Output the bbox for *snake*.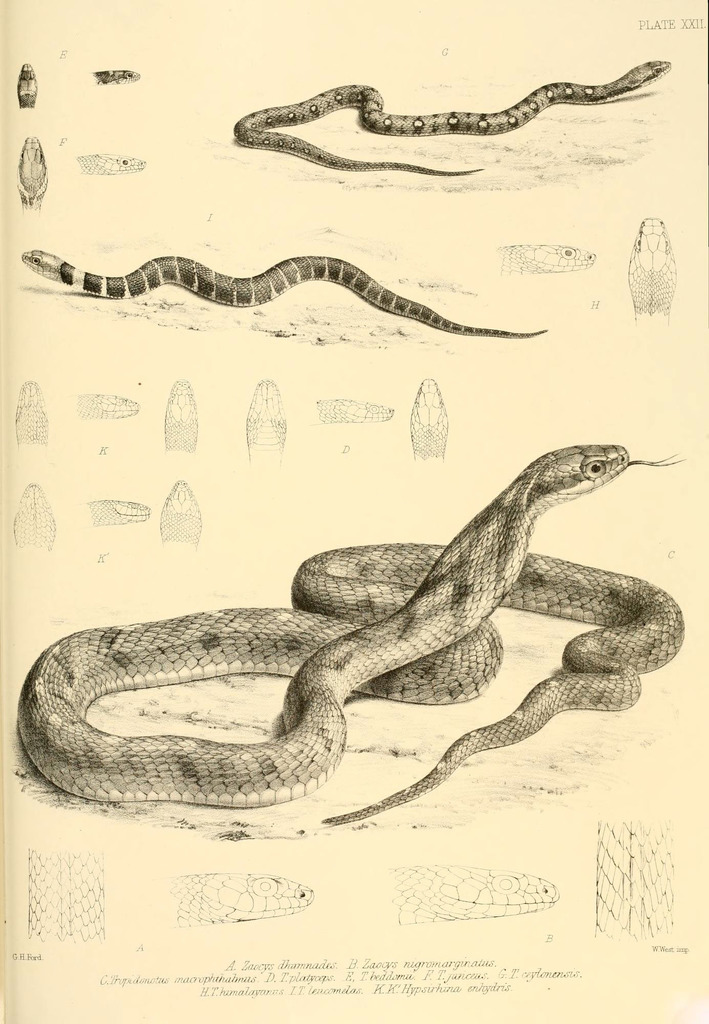
pyautogui.locateOnScreen(225, 60, 700, 175).
